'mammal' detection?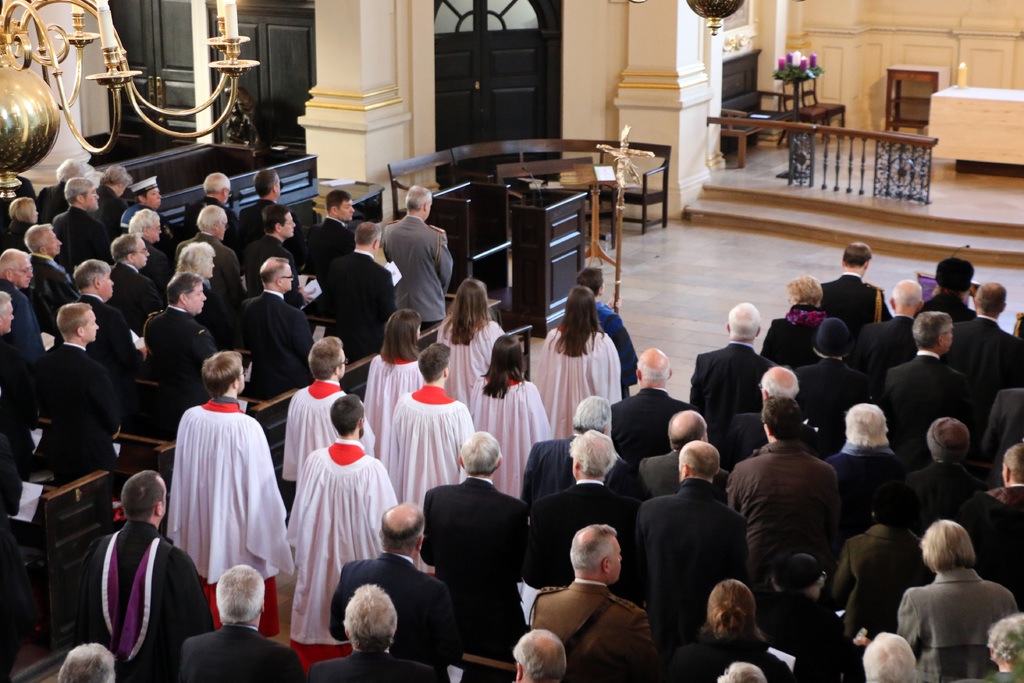
bbox=(25, 226, 84, 336)
